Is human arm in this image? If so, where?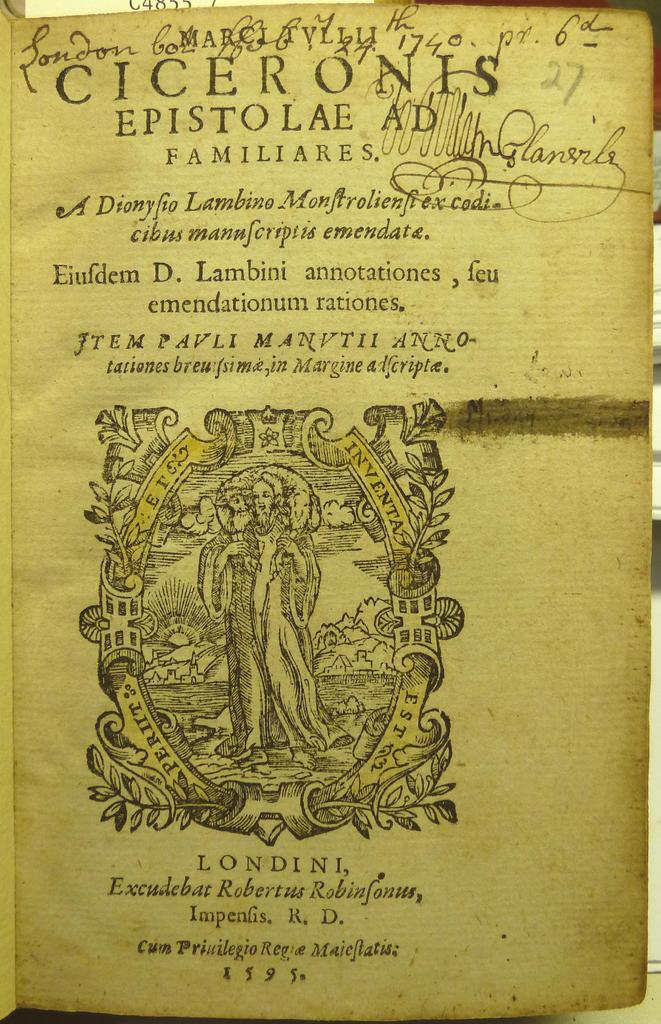
Yes, at box=[194, 529, 247, 612].
